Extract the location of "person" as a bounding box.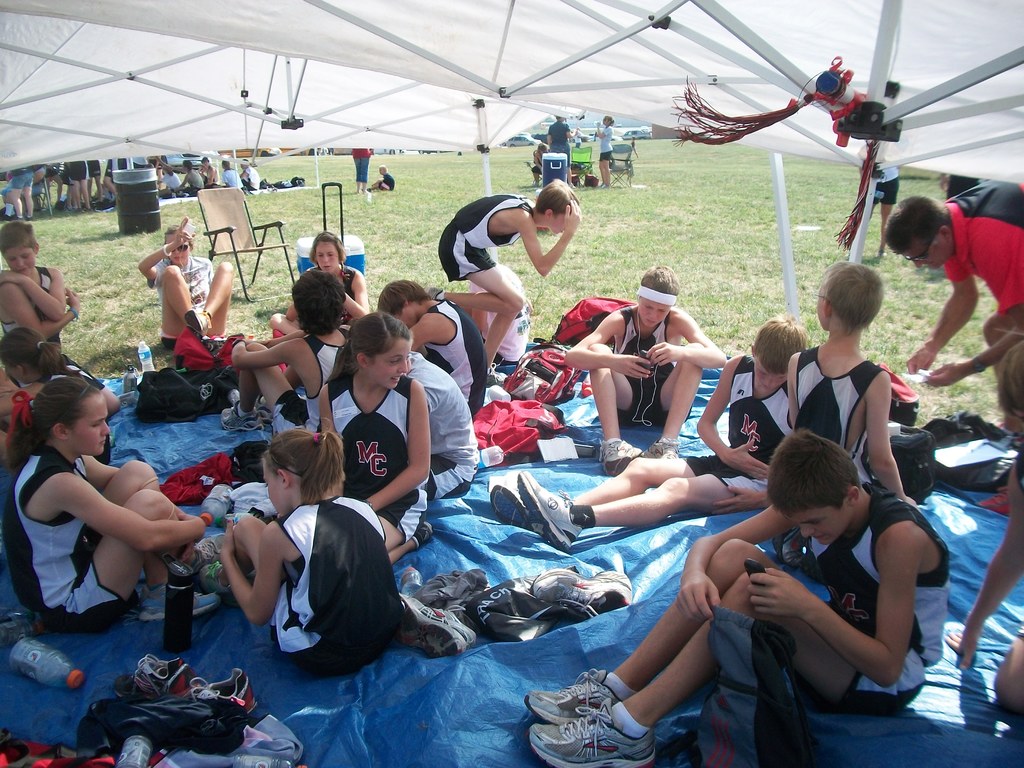
region(888, 177, 1023, 390).
